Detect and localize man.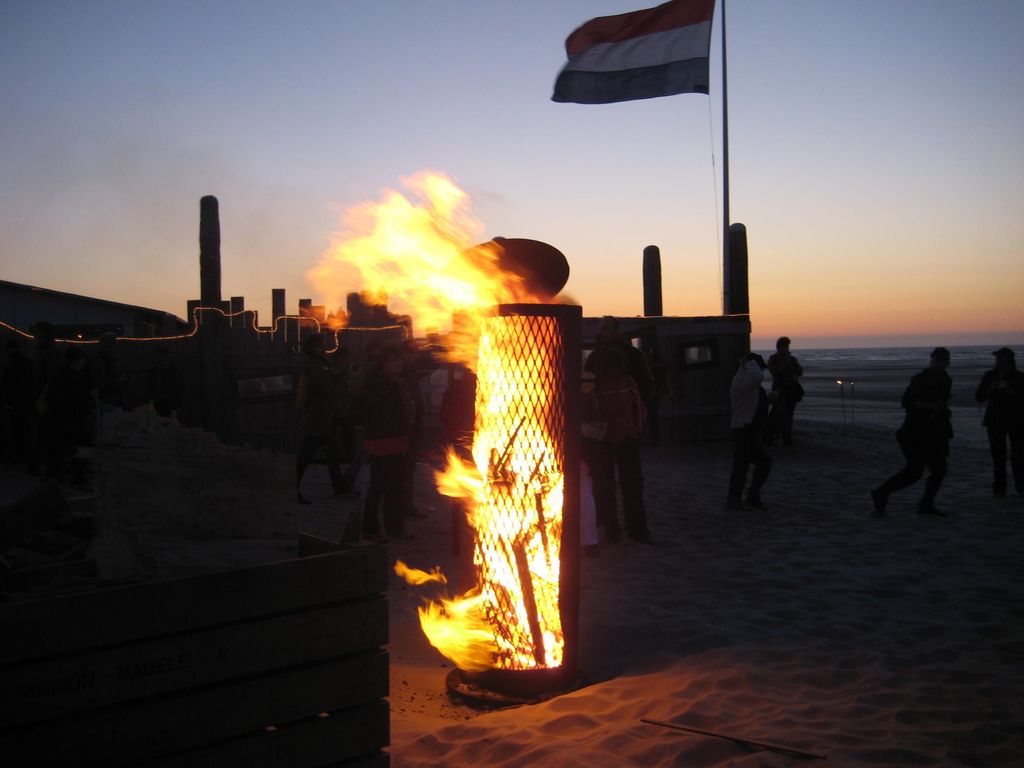
Localized at locate(767, 330, 804, 445).
